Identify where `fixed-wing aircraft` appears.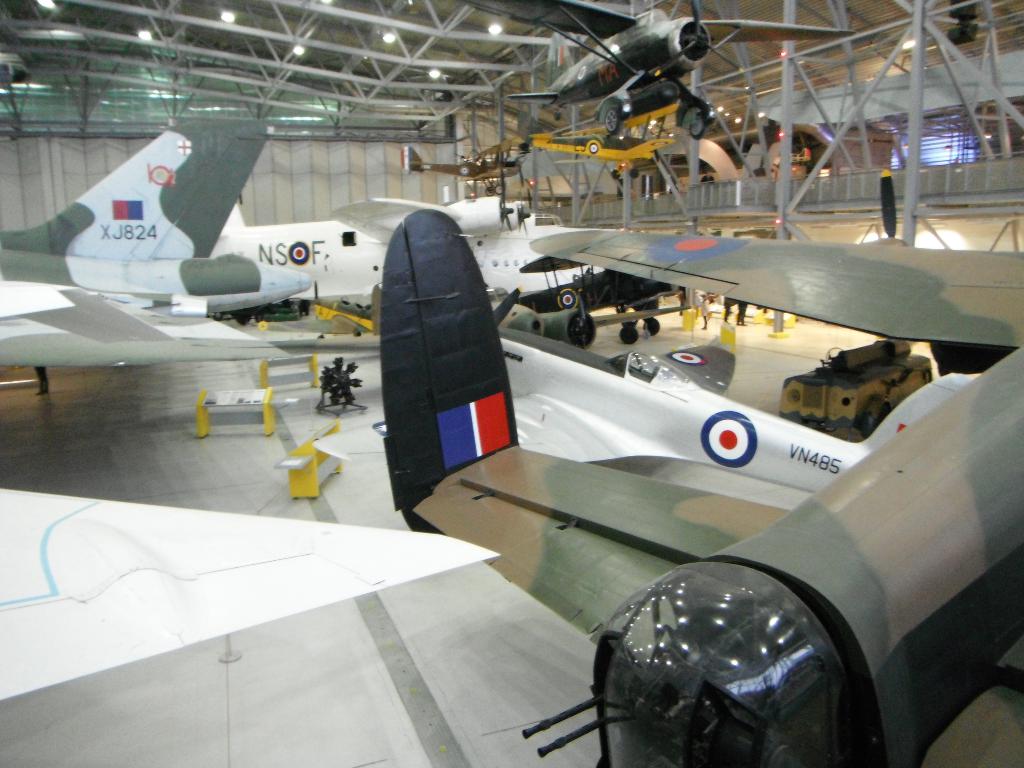
Appears at 504, 79, 681, 188.
